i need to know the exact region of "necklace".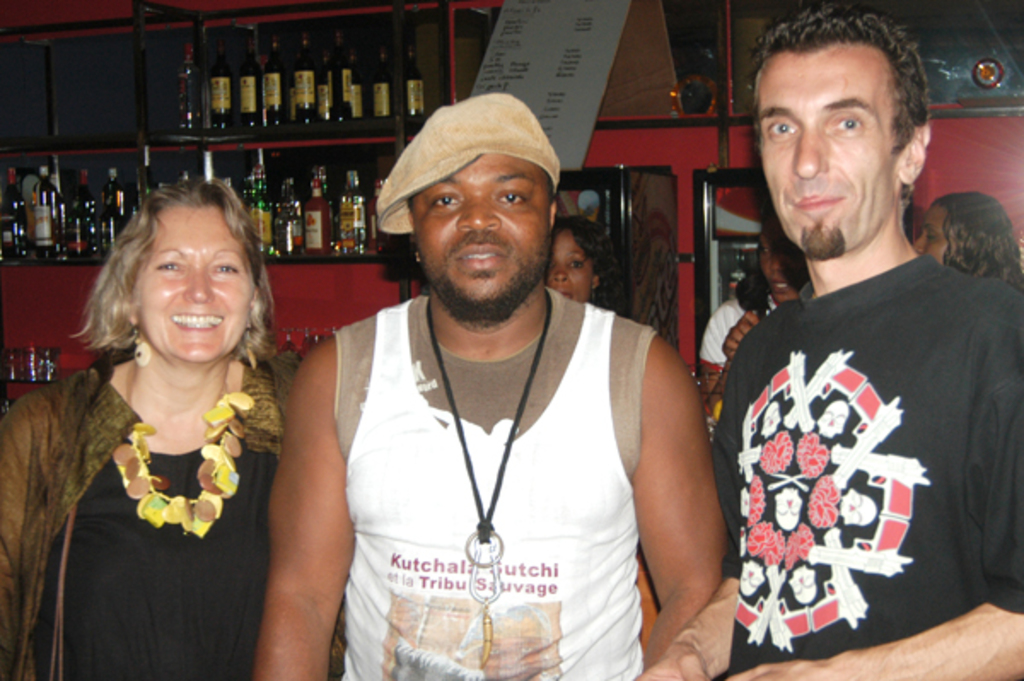
Region: x1=114, y1=372, x2=254, y2=539.
